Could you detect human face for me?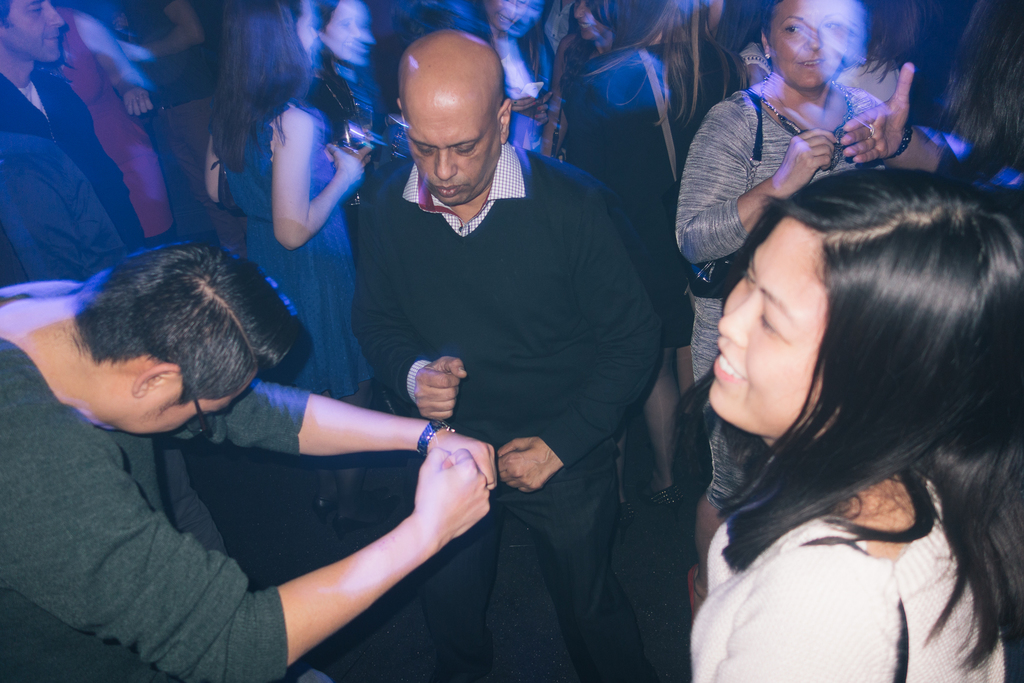
Detection result: crop(122, 372, 262, 439).
